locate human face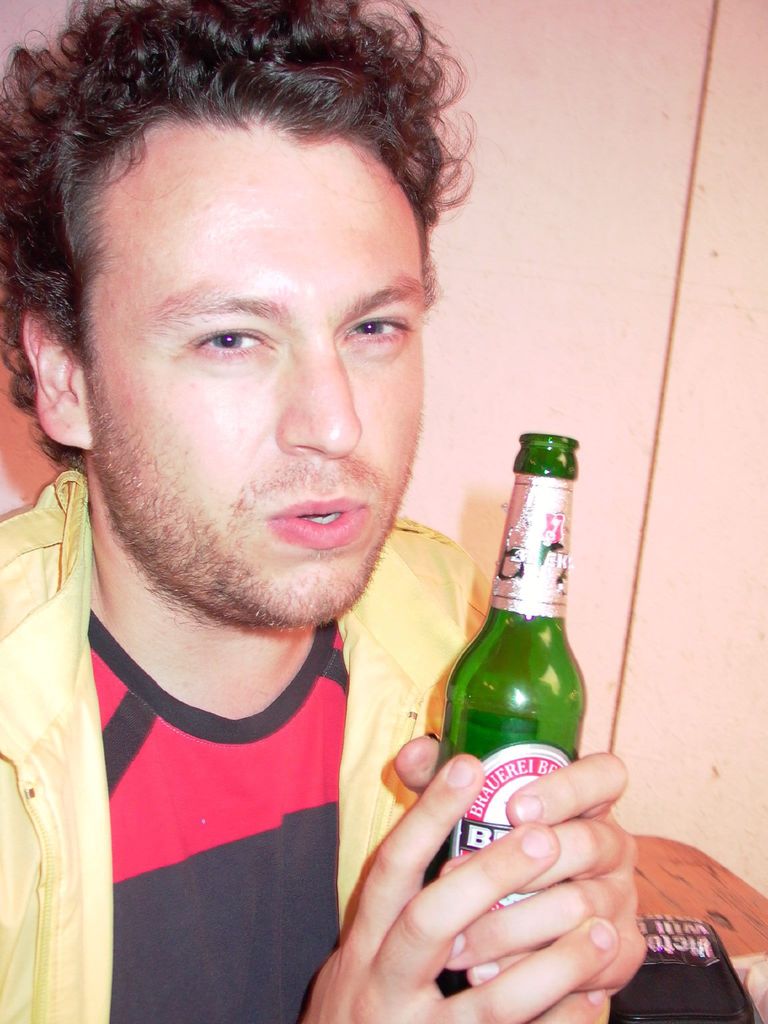
x1=93, y1=113, x2=434, y2=627
